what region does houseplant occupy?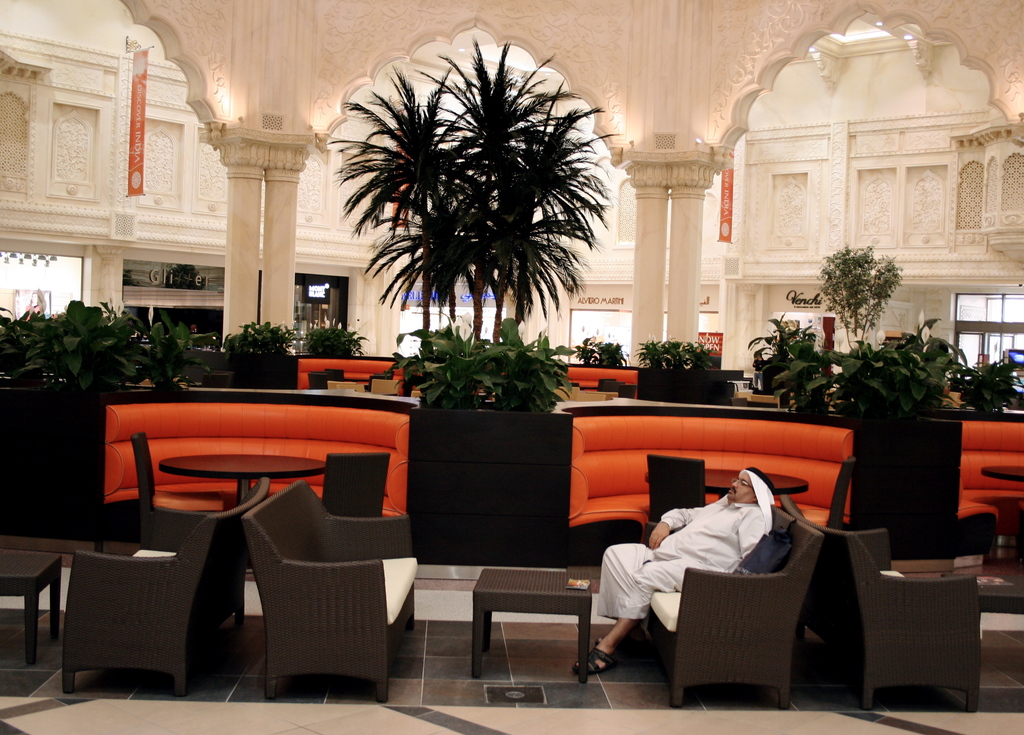
390,327,569,564.
